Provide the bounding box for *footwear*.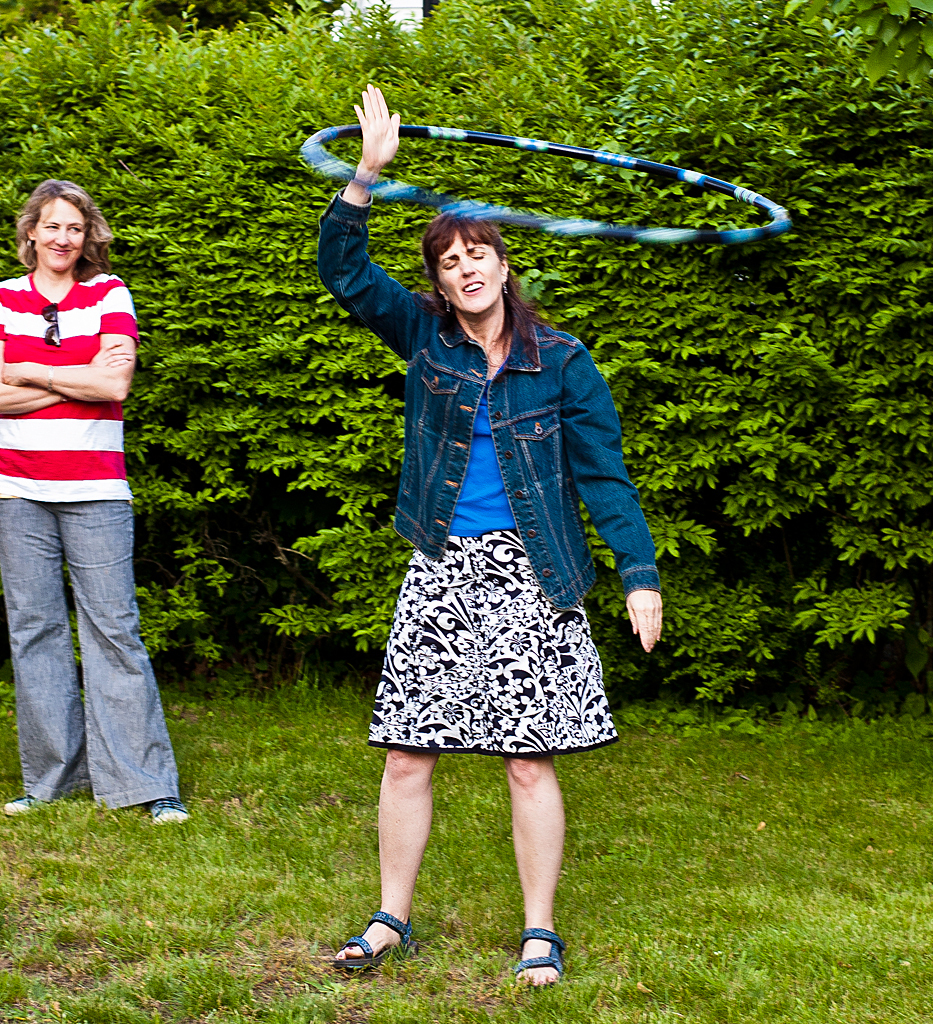
<box>516,927,562,994</box>.
